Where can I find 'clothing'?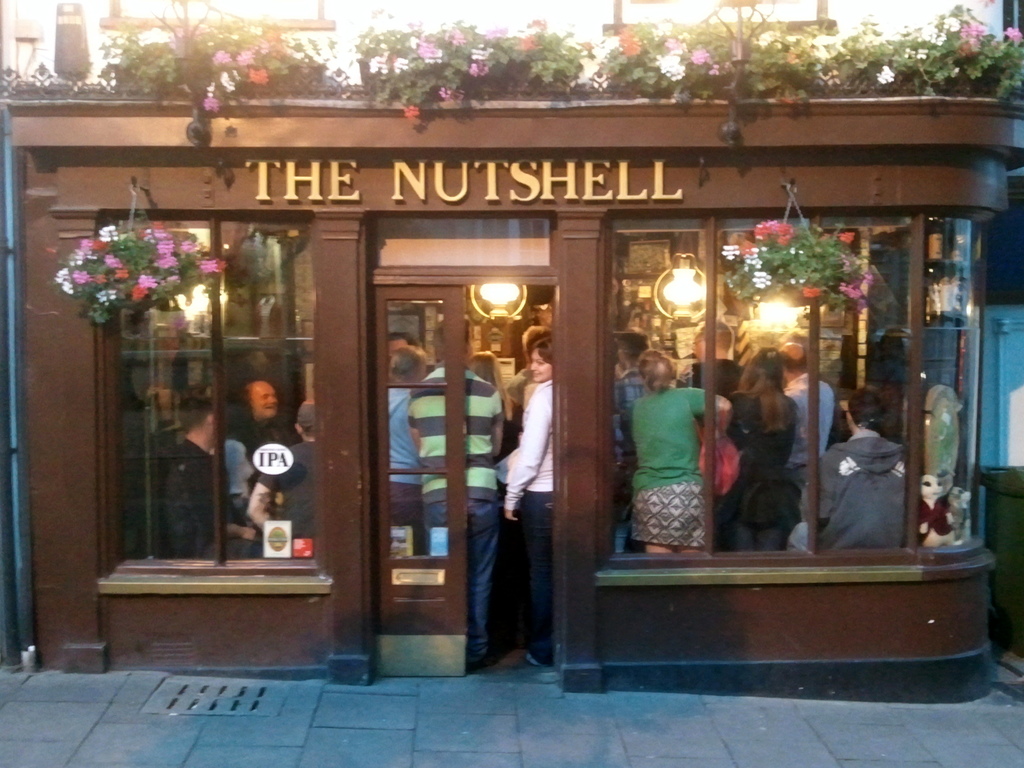
You can find it at crop(785, 372, 829, 474).
